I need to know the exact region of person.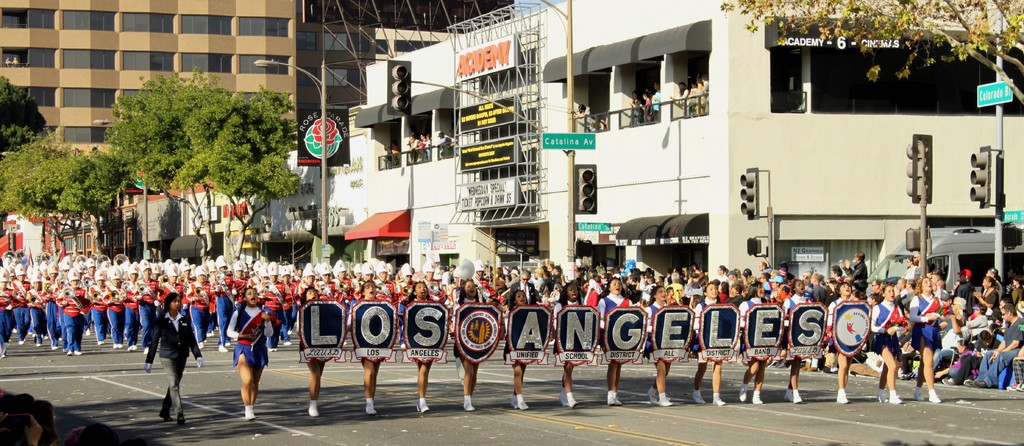
Region: 909/273/950/404.
